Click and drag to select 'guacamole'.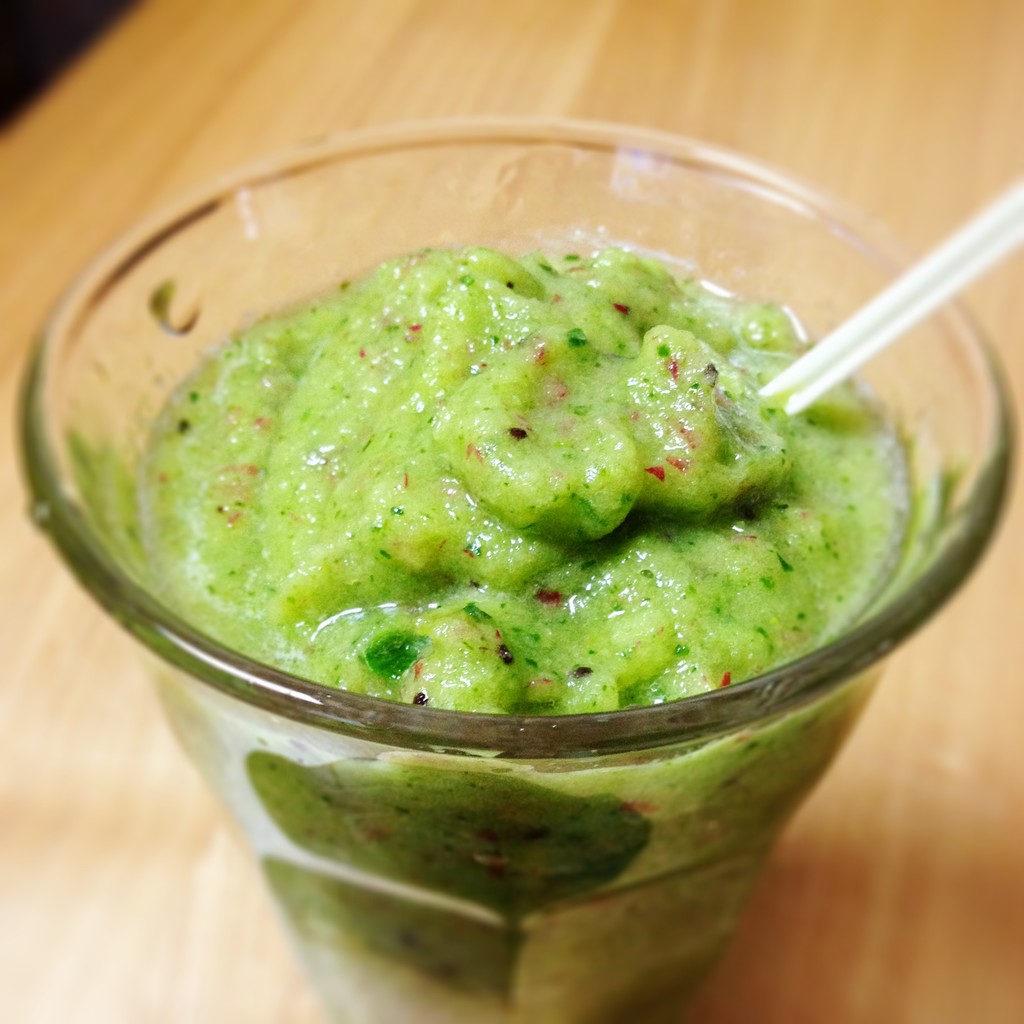
Selection: box(109, 240, 929, 1023).
